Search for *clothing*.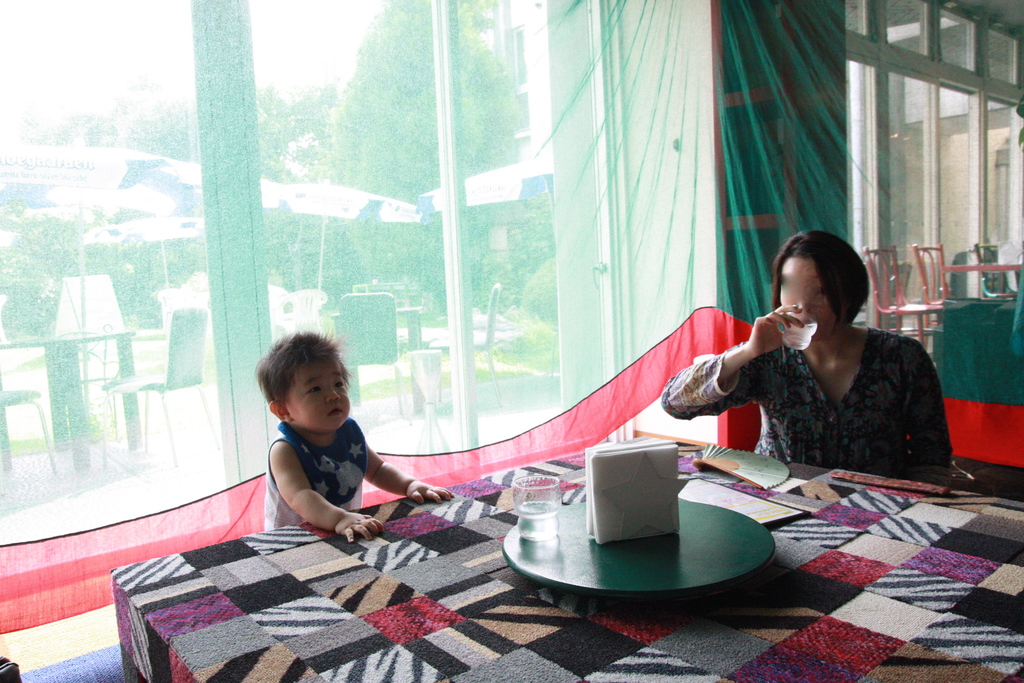
Found at box(691, 314, 952, 481).
